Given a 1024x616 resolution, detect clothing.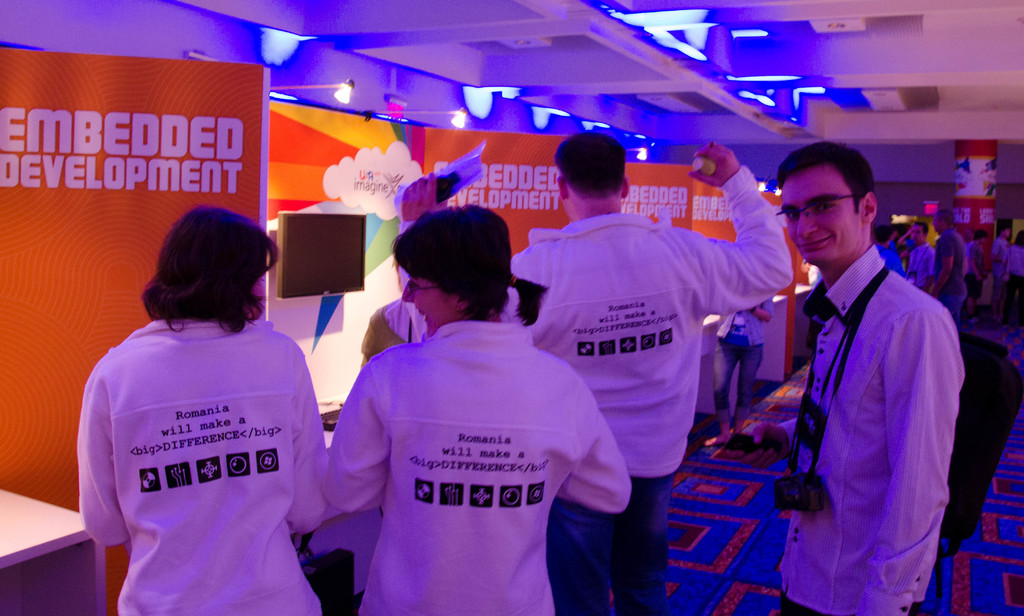
bbox=(936, 223, 965, 294).
